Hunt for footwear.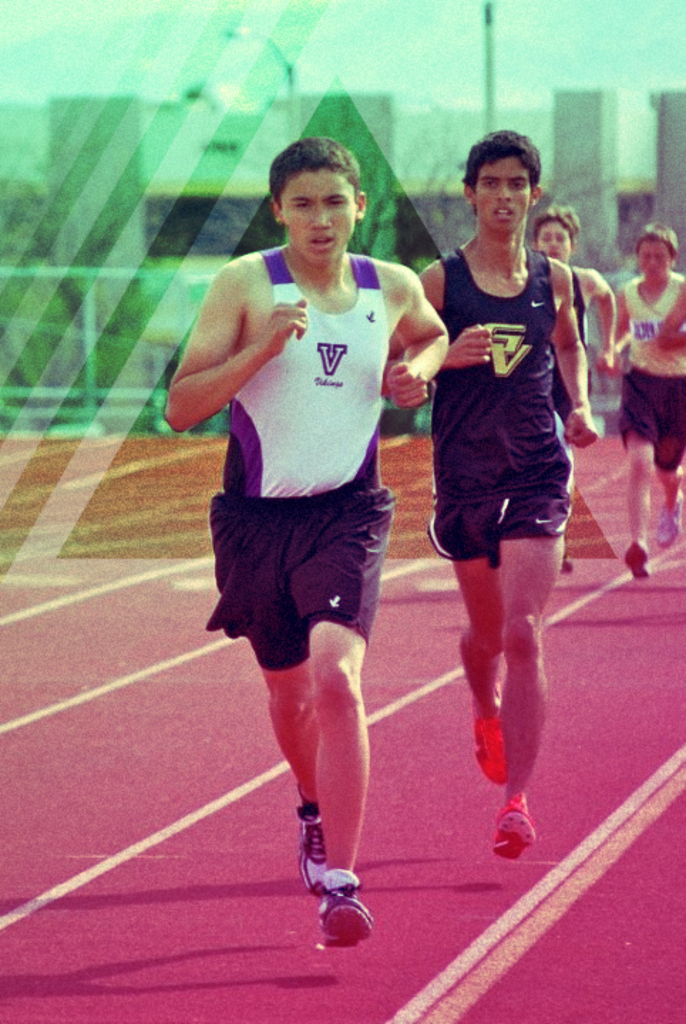
Hunted down at [296,812,326,897].
